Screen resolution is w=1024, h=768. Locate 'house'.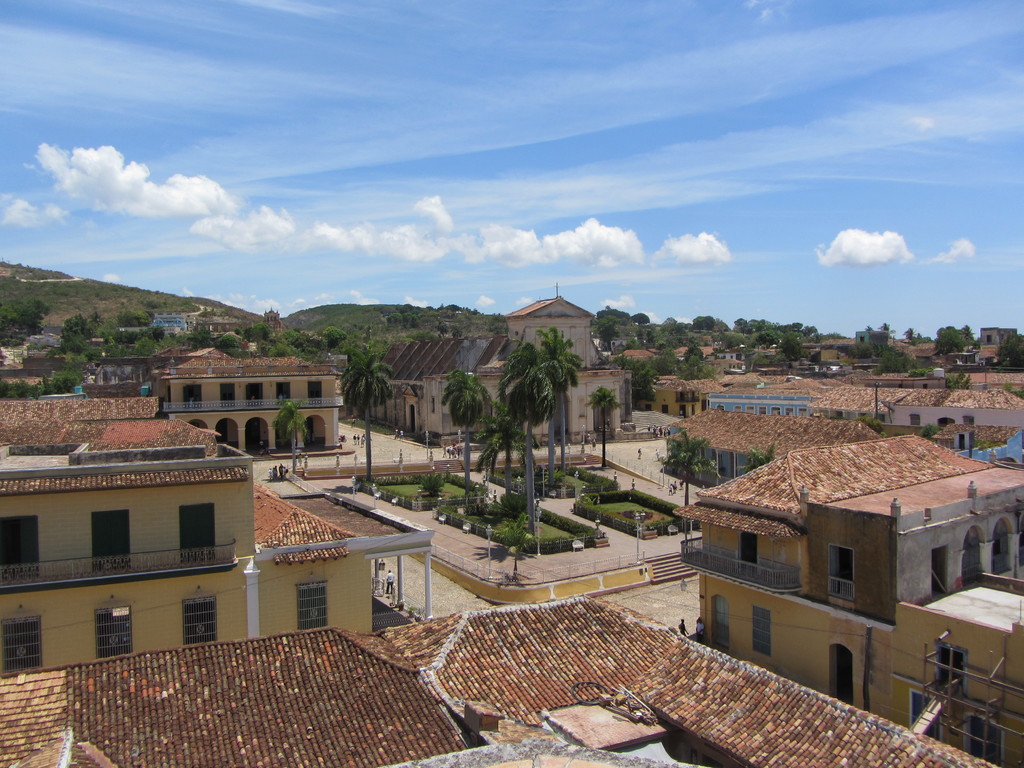
x1=886, y1=388, x2=1023, y2=428.
